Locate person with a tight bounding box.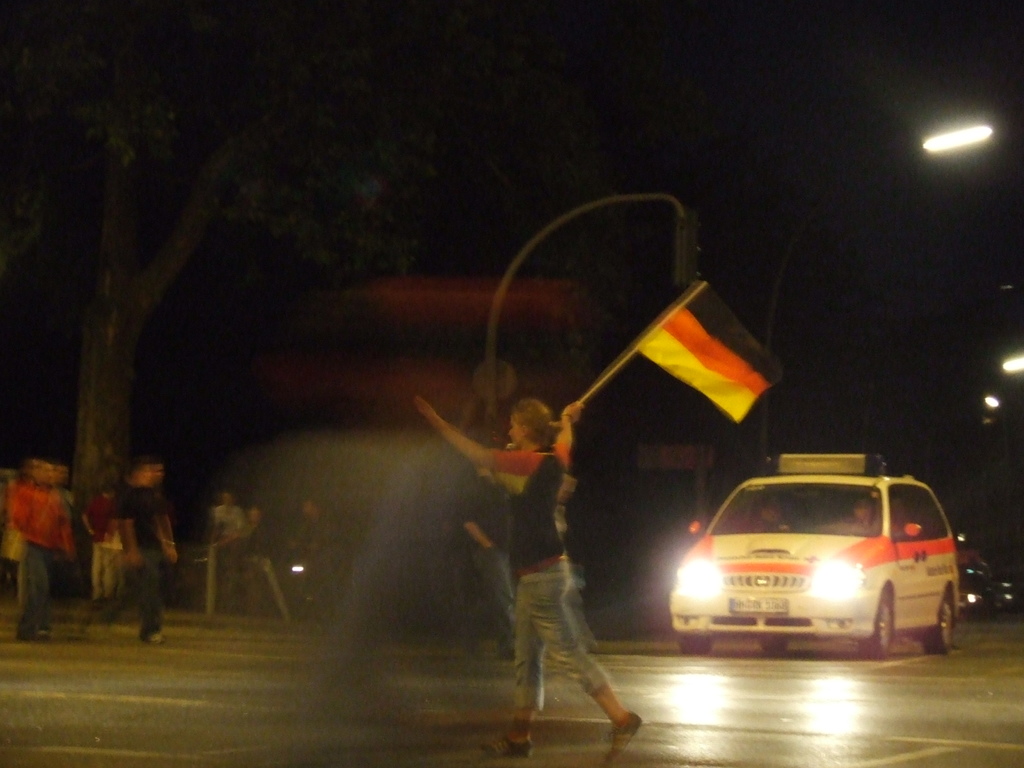
[120, 455, 182, 653].
